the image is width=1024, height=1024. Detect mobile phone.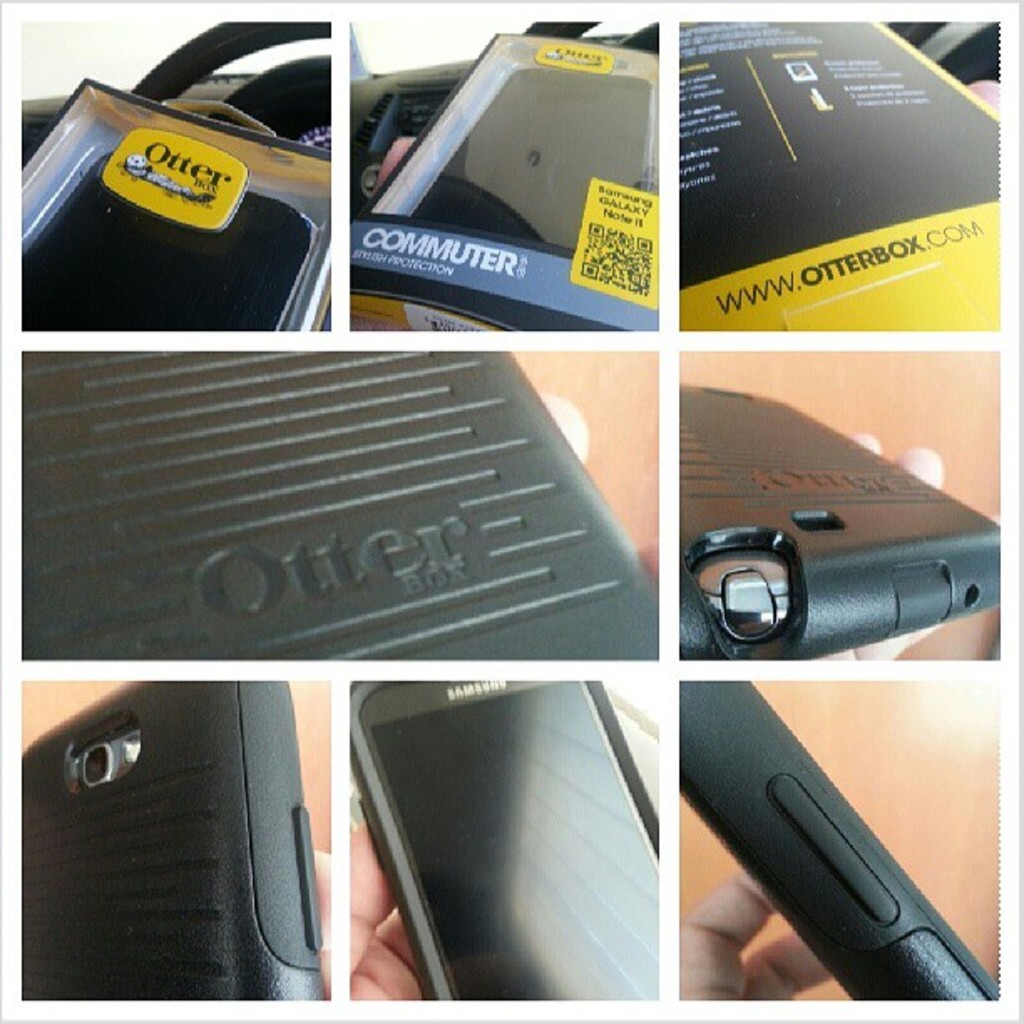
Detection: <box>345,671,671,1022</box>.
